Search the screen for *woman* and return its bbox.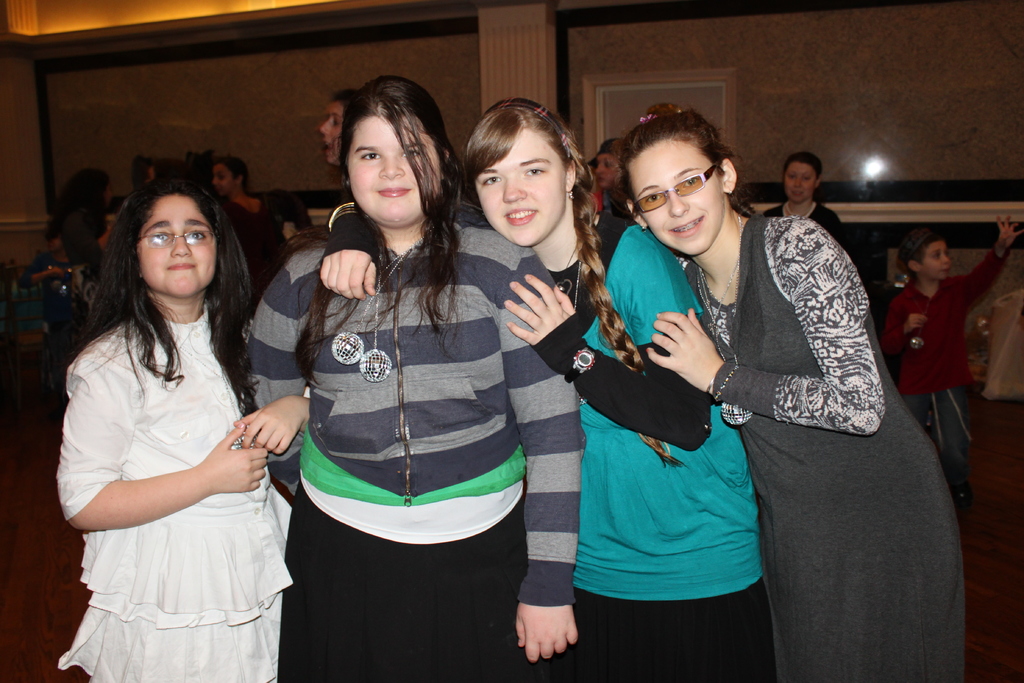
Found: {"left": 617, "top": 103, "right": 966, "bottom": 682}.
